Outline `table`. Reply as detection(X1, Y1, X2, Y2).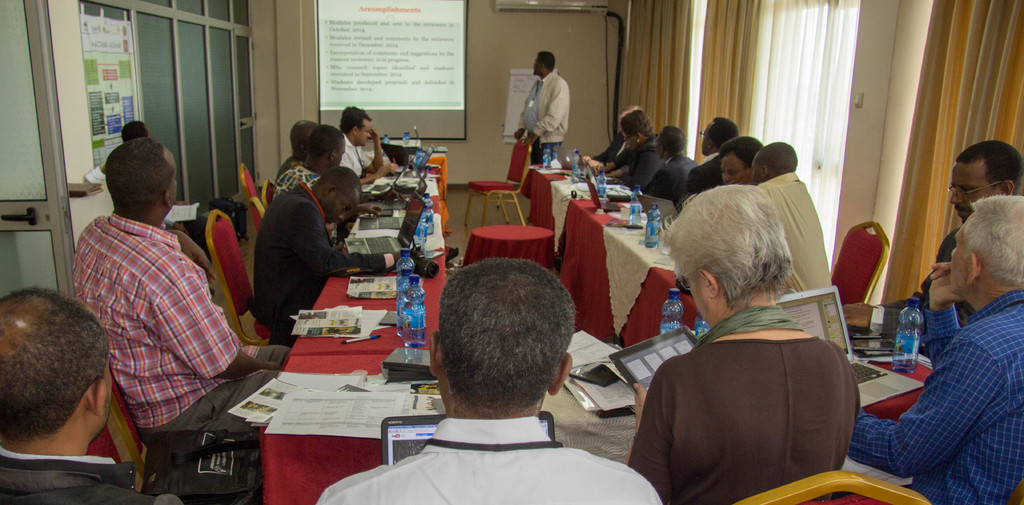
detection(254, 348, 451, 504).
